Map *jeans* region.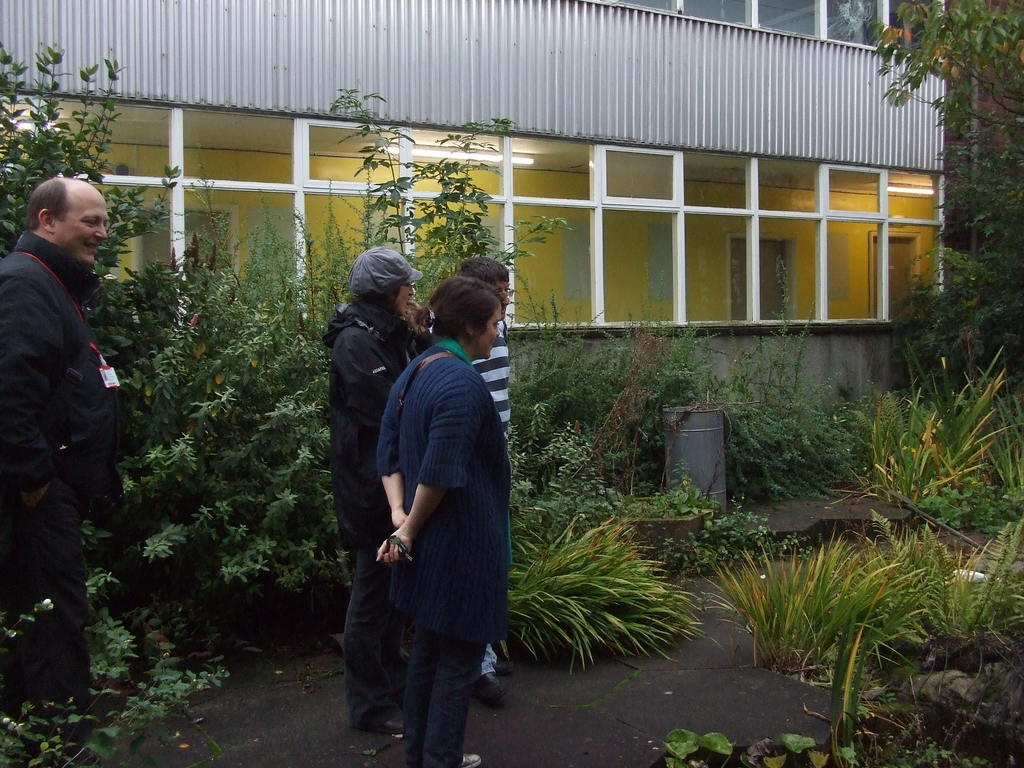
Mapped to select_region(399, 621, 486, 767).
